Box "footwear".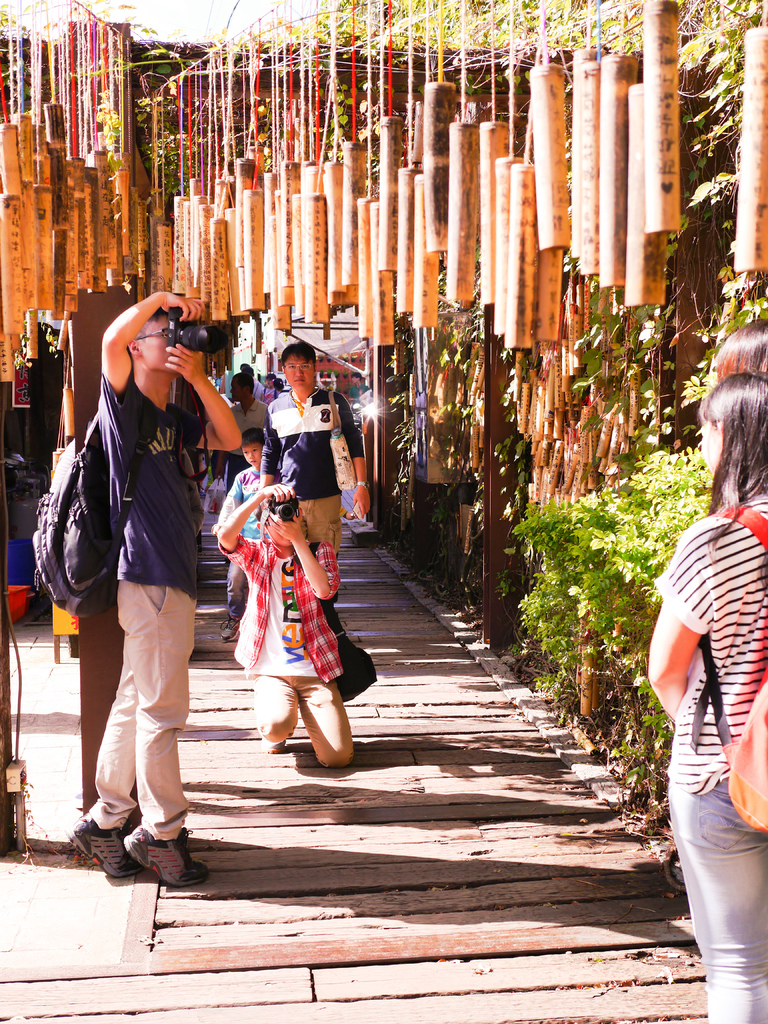
[left=122, top=822, right=225, bottom=897].
